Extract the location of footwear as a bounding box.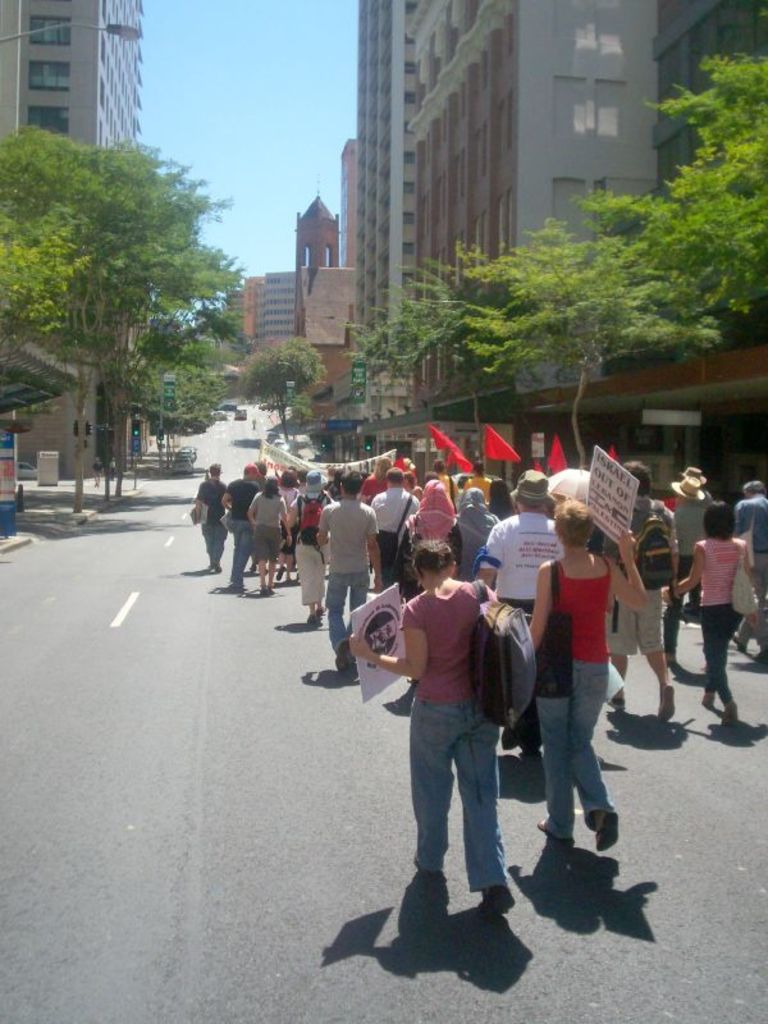
(left=534, top=815, right=575, bottom=849).
